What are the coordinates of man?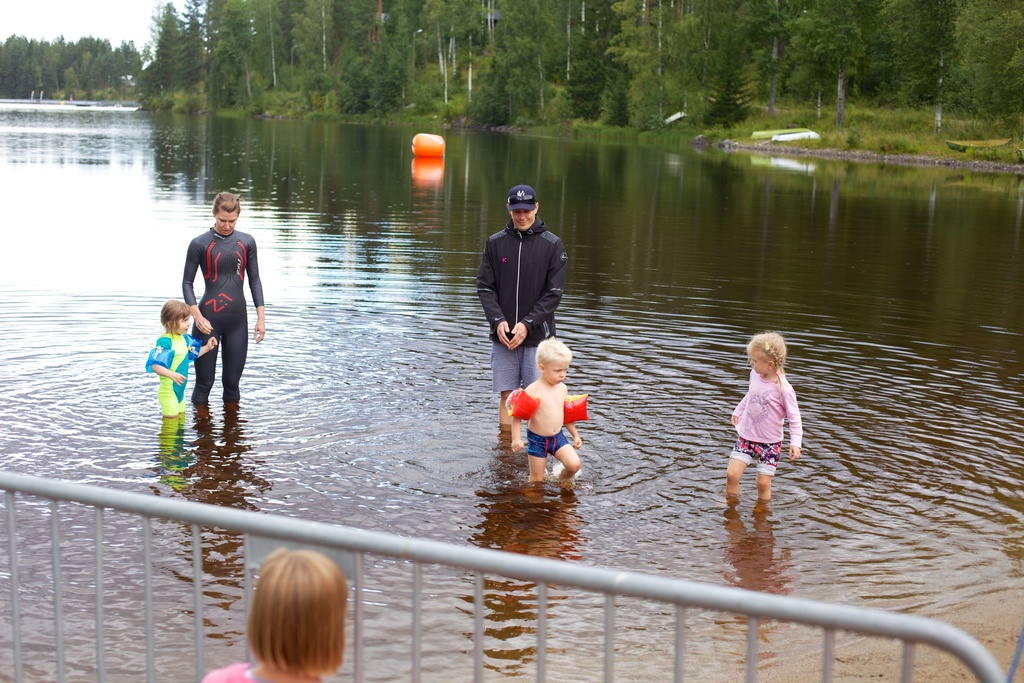
Rect(476, 185, 568, 424).
